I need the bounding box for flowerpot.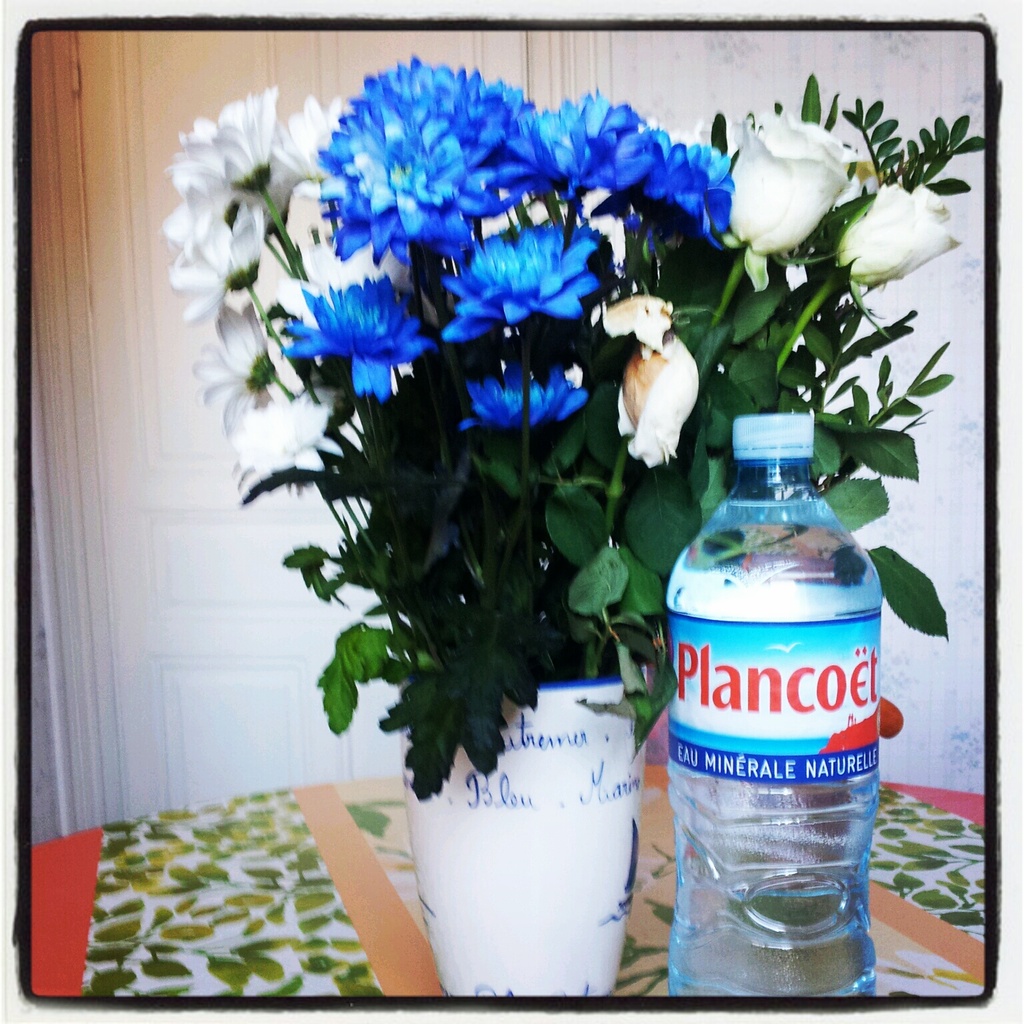
Here it is: (382, 685, 674, 998).
